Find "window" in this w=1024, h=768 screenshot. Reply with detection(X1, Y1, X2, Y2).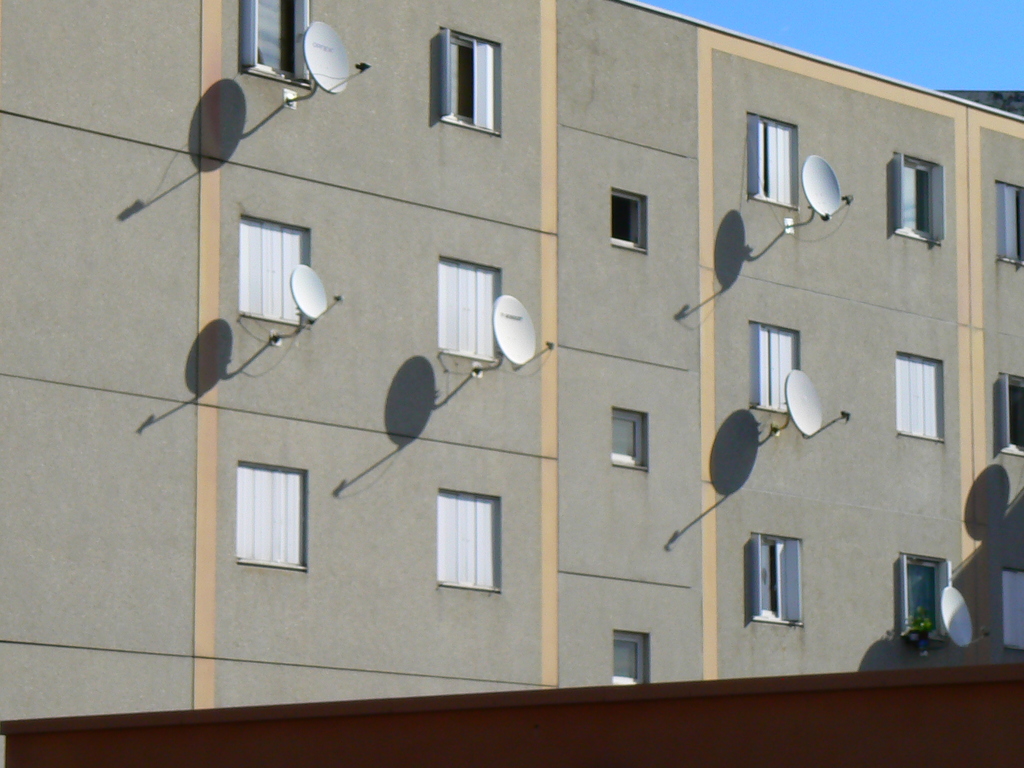
detection(237, 0, 308, 88).
